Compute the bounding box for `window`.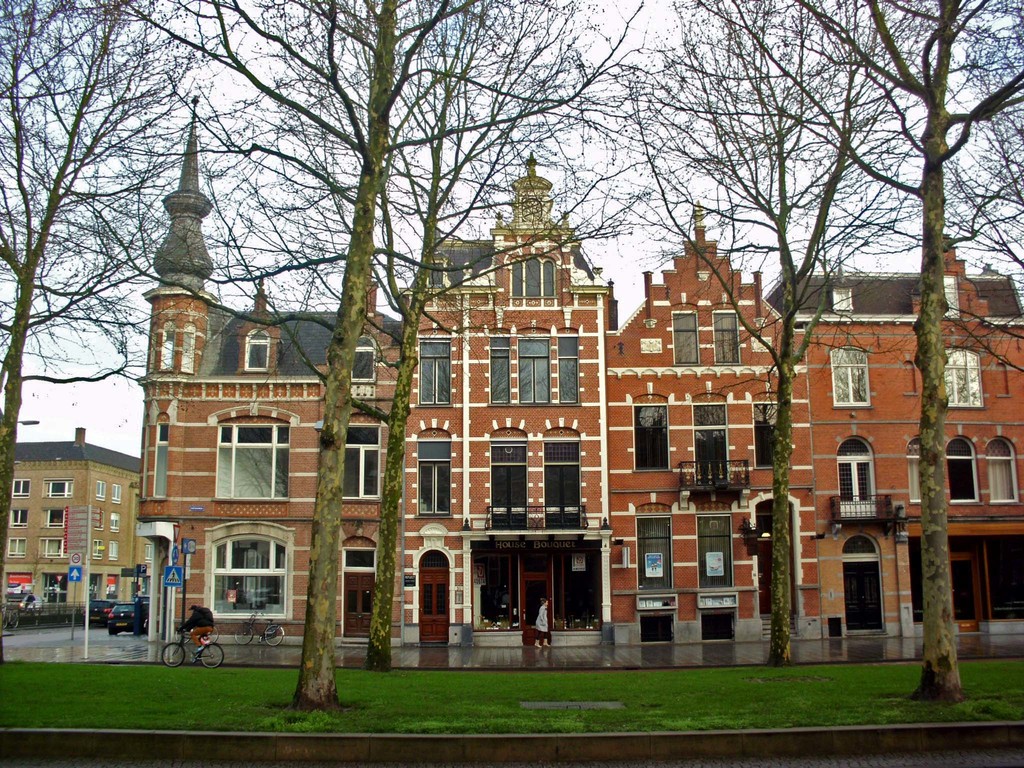
bbox=[834, 436, 872, 512].
